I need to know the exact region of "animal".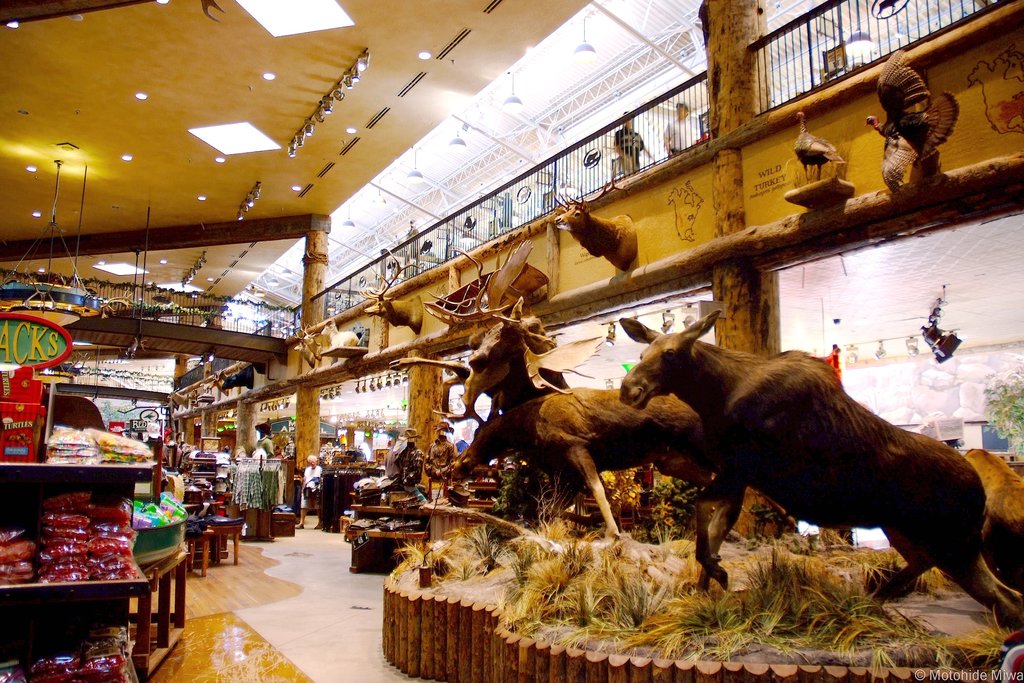
Region: (794,104,850,181).
